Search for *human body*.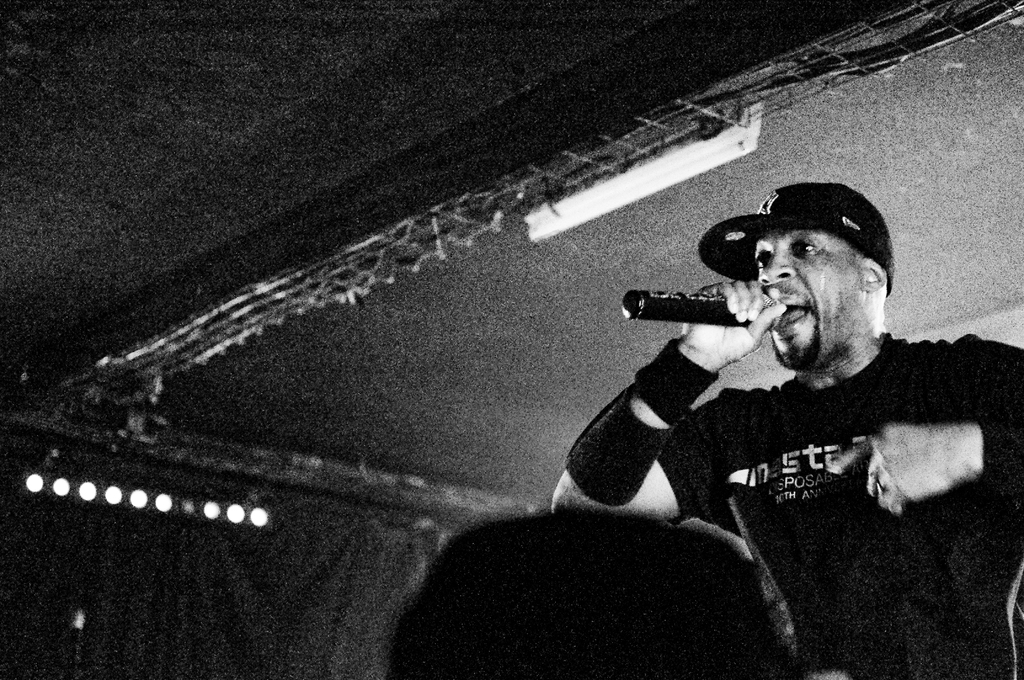
Found at left=568, top=188, right=982, bottom=617.
